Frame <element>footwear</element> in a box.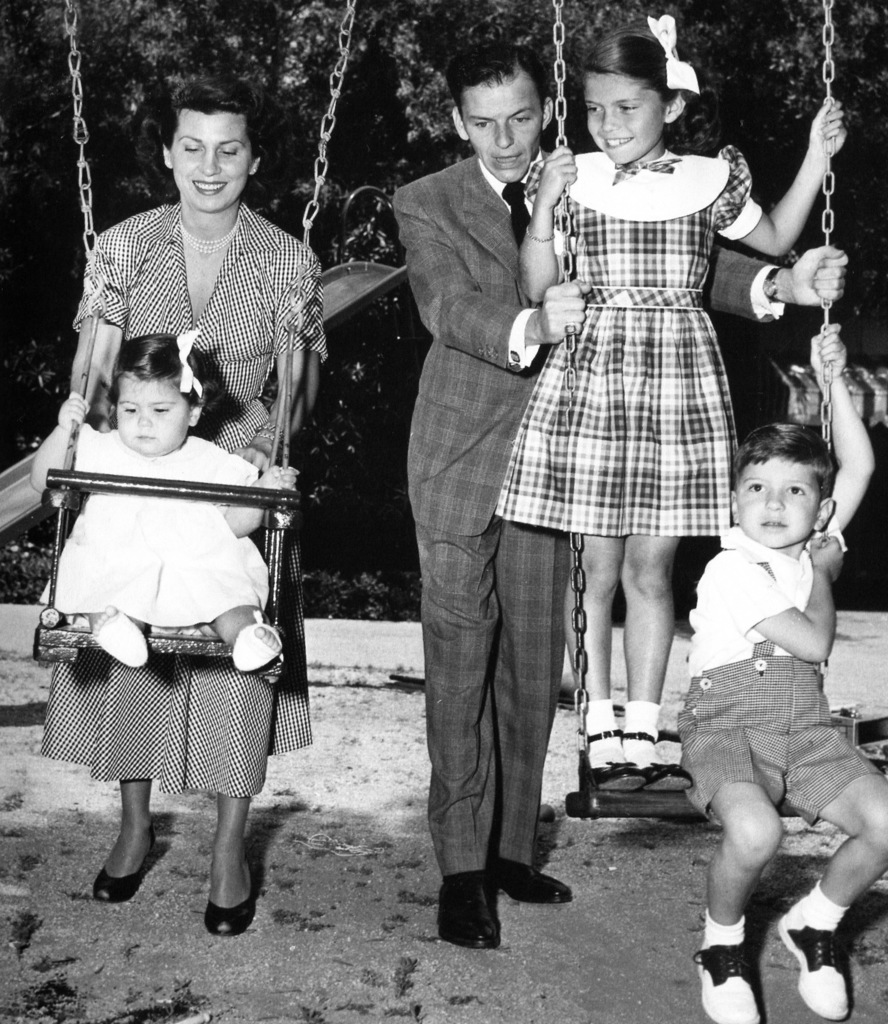
BBox(431, 870, 500, 955).
